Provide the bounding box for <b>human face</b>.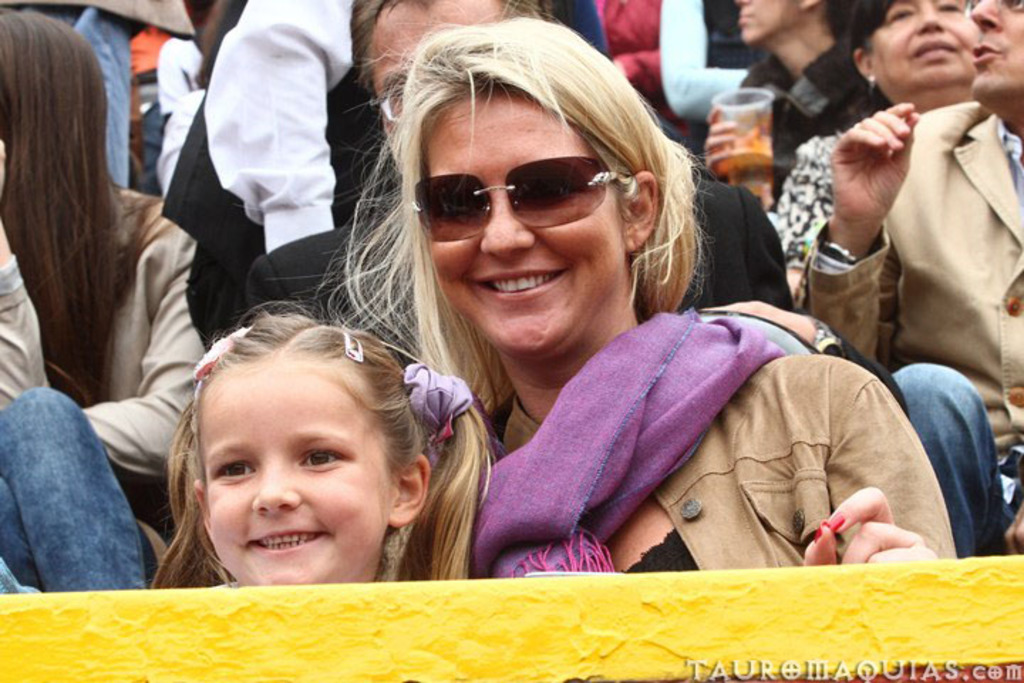
locate(208, 357, 397, 588).
